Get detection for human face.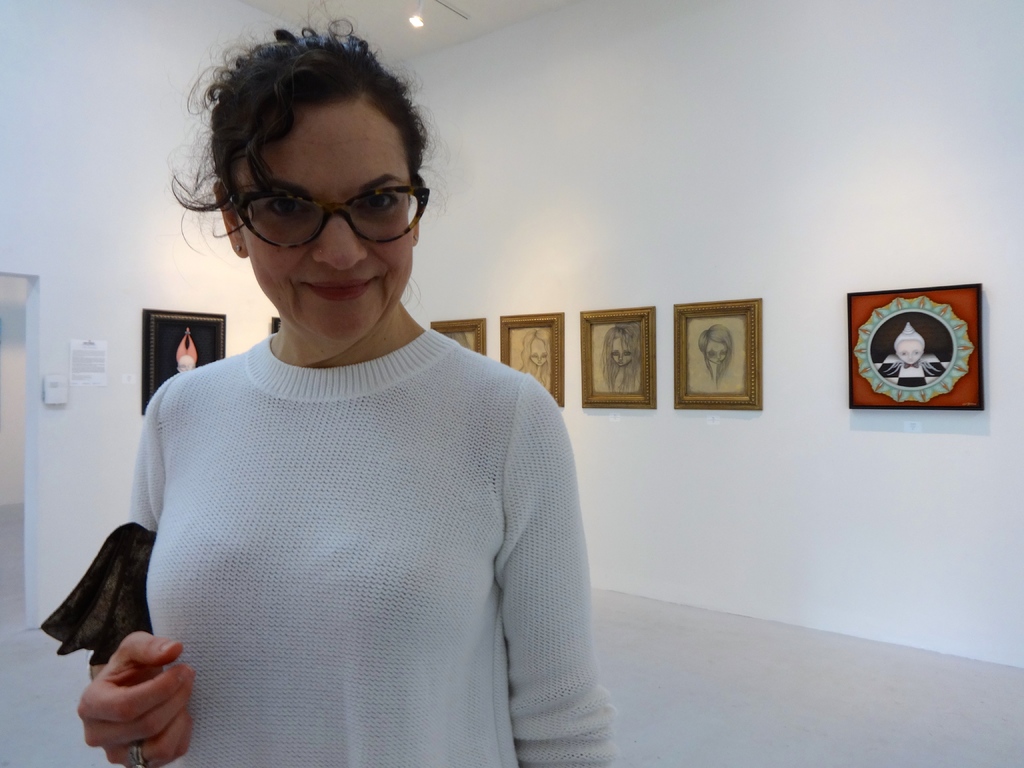
Detection: [left=239, top=98, right=413, bottom=342].
